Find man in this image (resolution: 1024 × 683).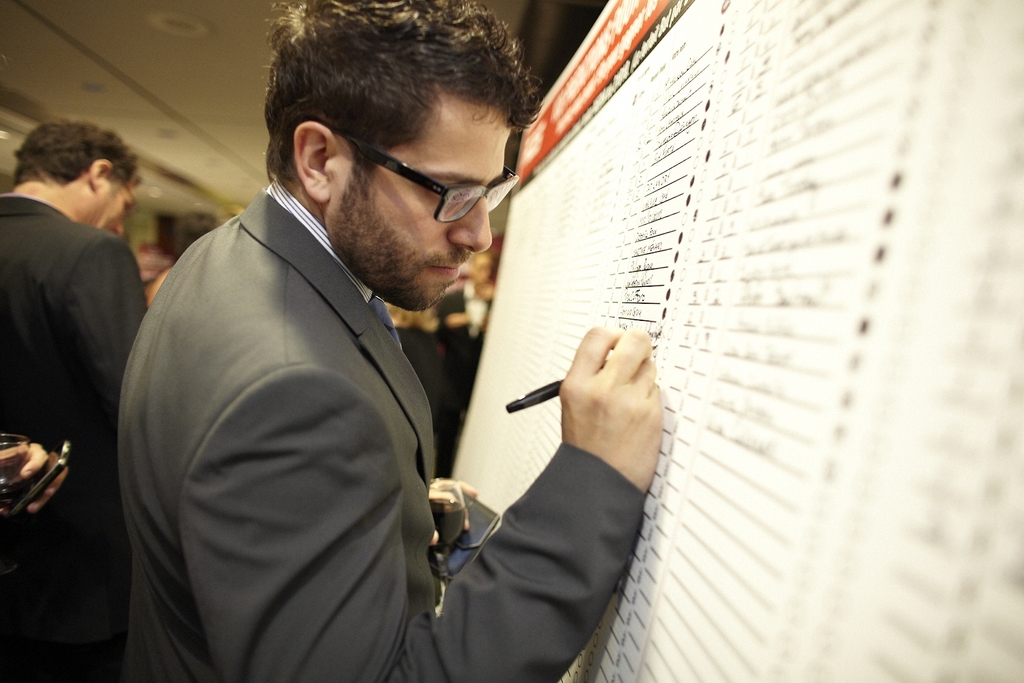
[0,125,152,682].
